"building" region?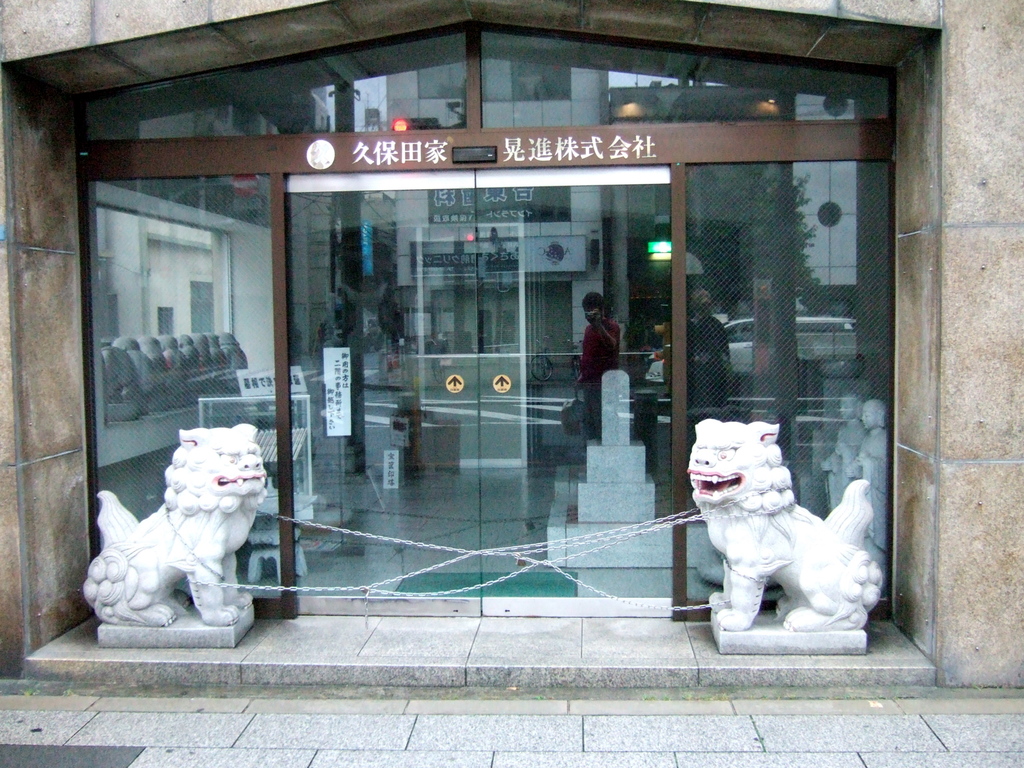
<bbox>2, 0, 1023, 688</bbox>
